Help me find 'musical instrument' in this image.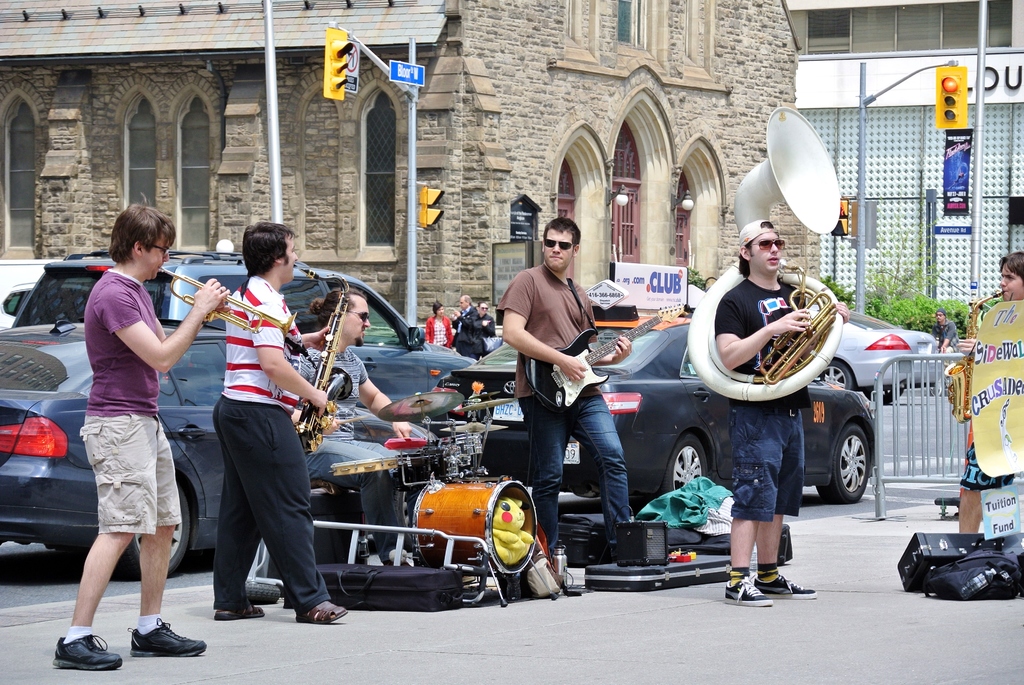
Found it: 943/287/1007/426.
